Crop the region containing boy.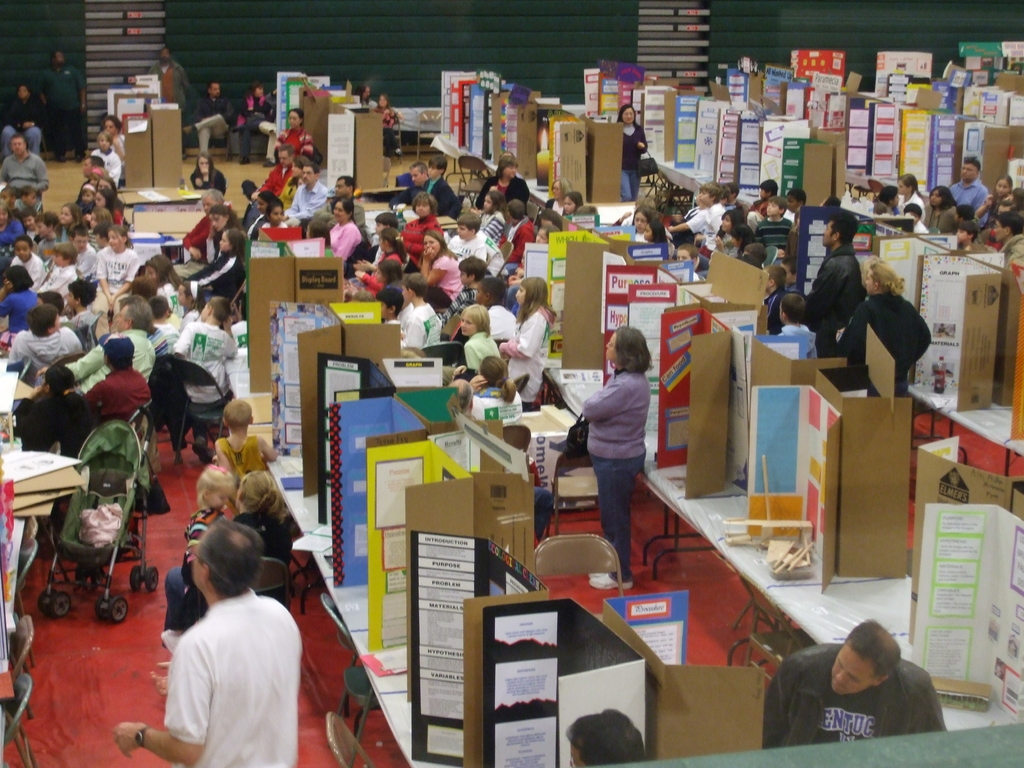
Crop region: {"left": 504, "top": 198, "right": 539, "bottom": 274}.
